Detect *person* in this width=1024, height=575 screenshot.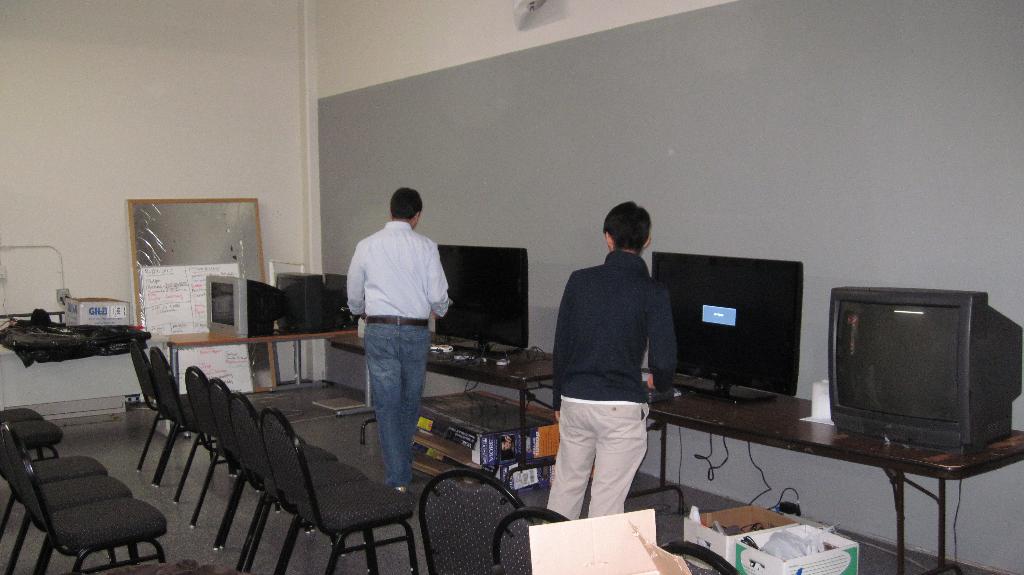
Detection: (x1=543, y1=185, x2=685, y2=537).
